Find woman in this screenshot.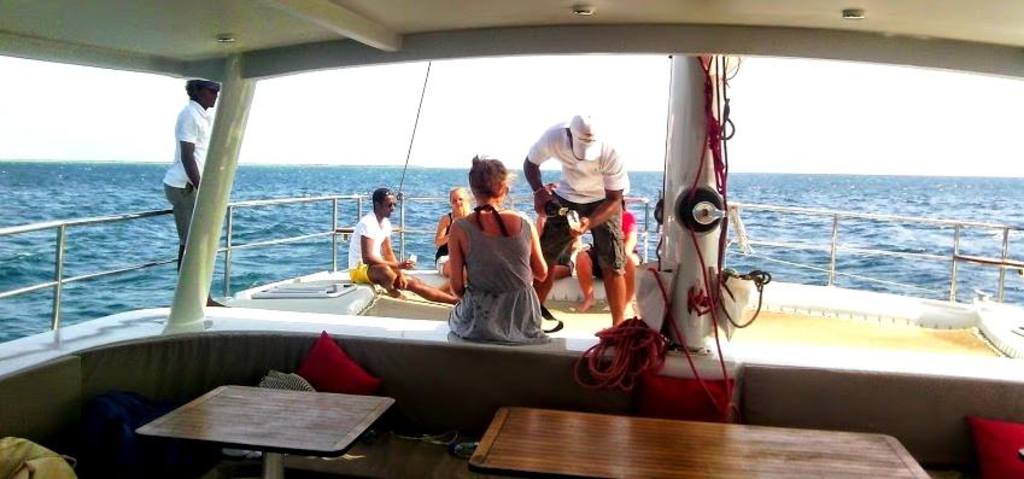
The bounding box for woman is (447,153,552,345).
